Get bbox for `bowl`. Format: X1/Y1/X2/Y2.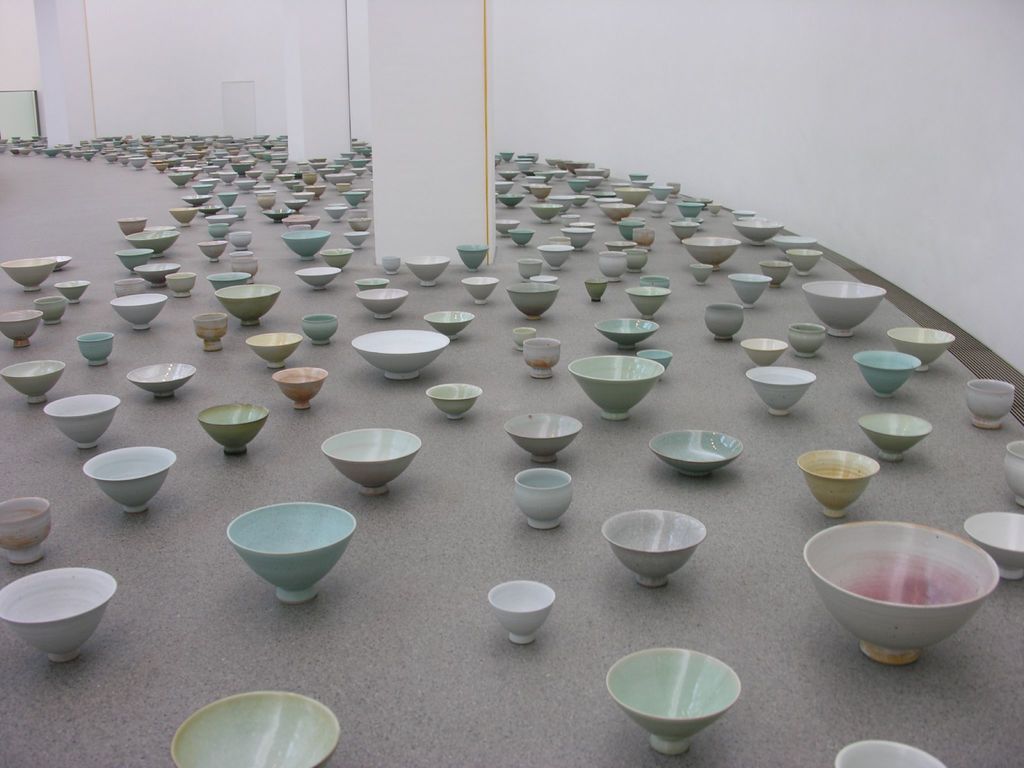
634/349/670/381.
